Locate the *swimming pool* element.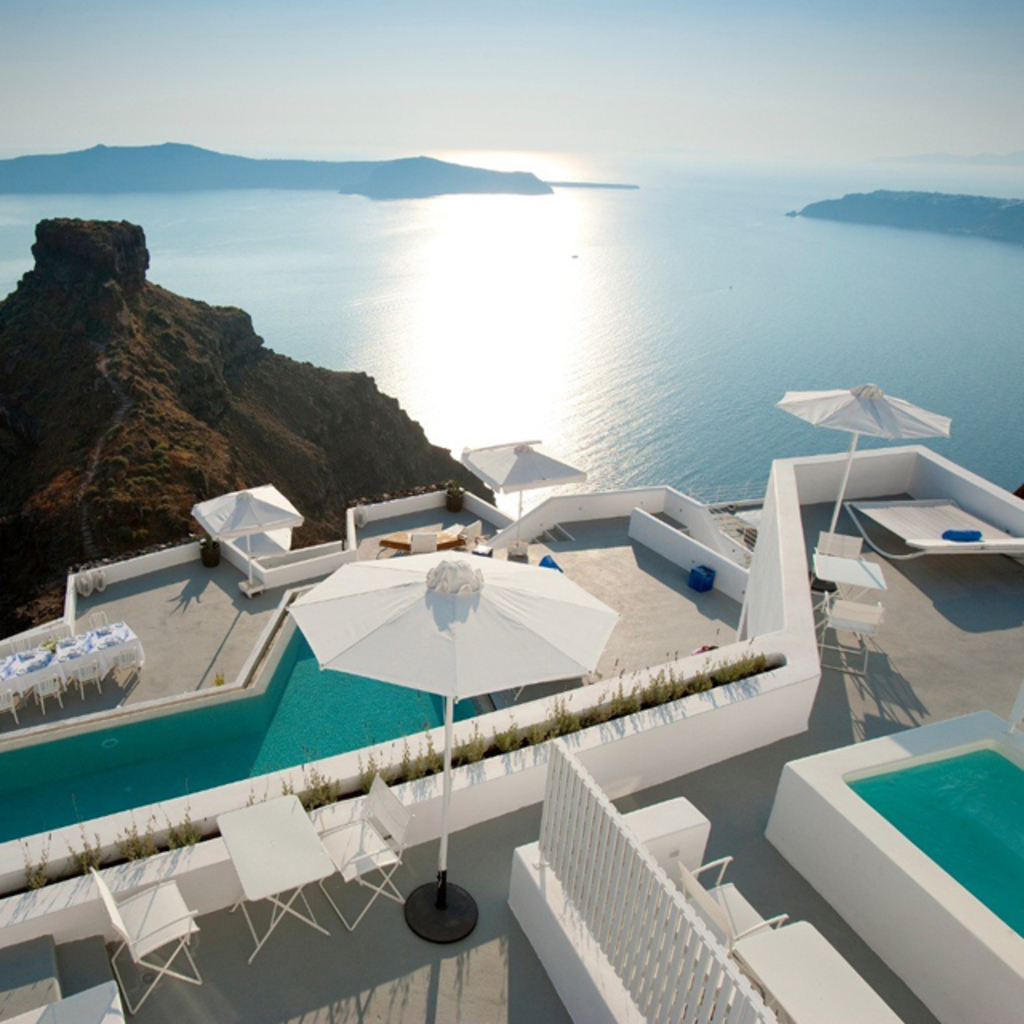
Element bbox: (x1=0, y1=594, x2=506, y2=838).
